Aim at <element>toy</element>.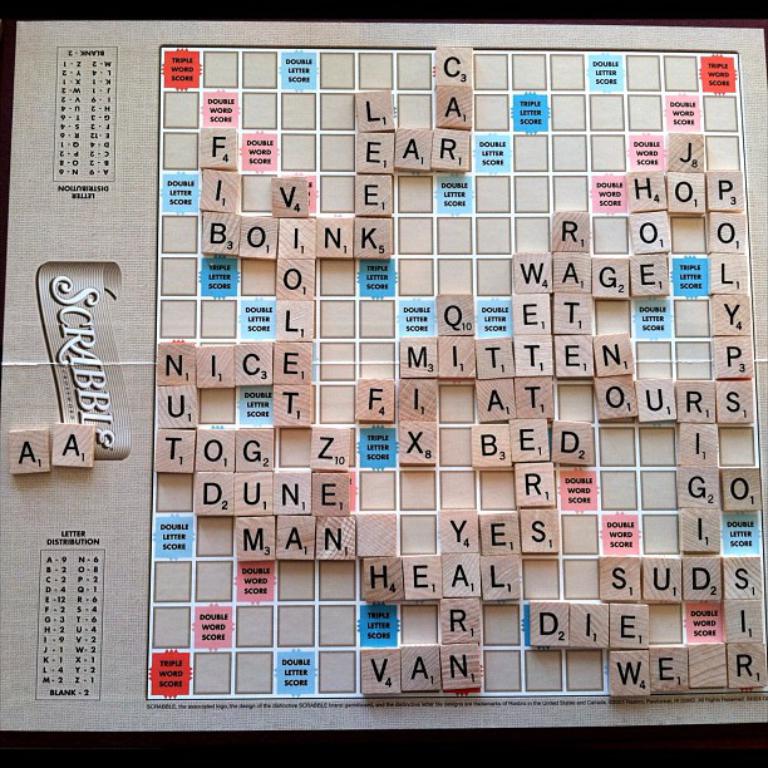
Aimed at crop(53, 424, 94, 464).
